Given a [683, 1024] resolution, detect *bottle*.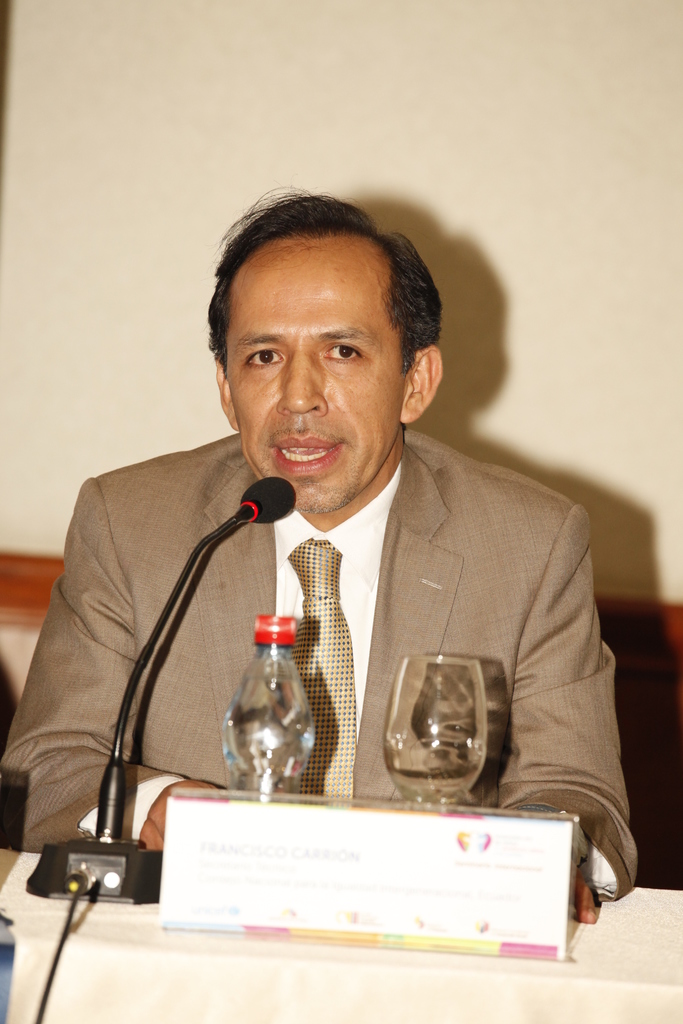
(x1=220, y1=614, x2=322, y2=788).
